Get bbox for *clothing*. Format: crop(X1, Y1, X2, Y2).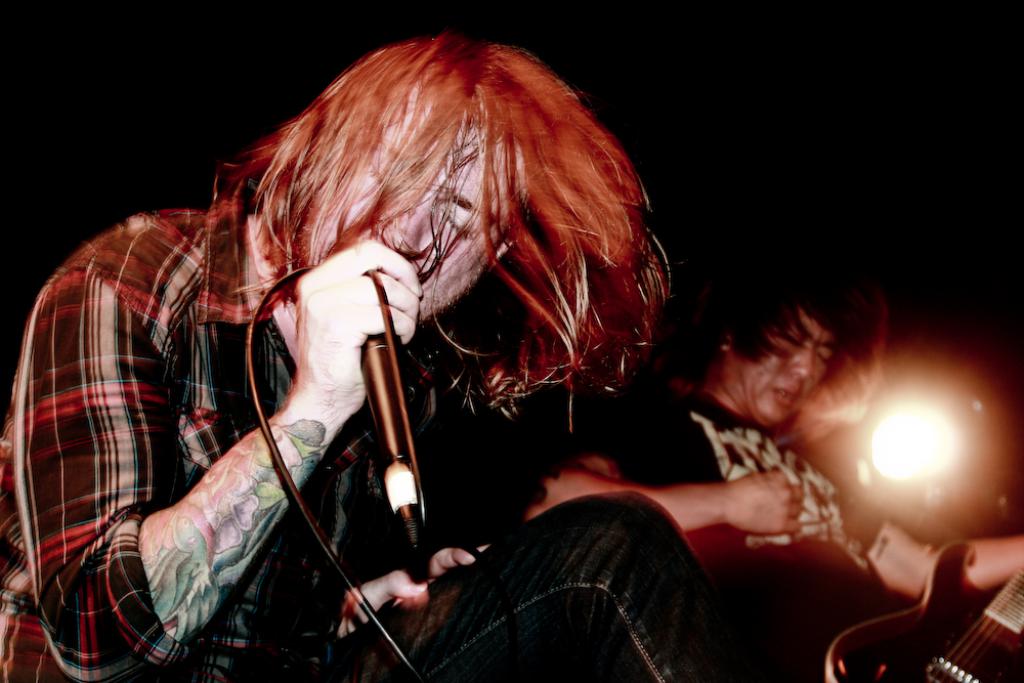
crop(0, 178, 730, 682).
